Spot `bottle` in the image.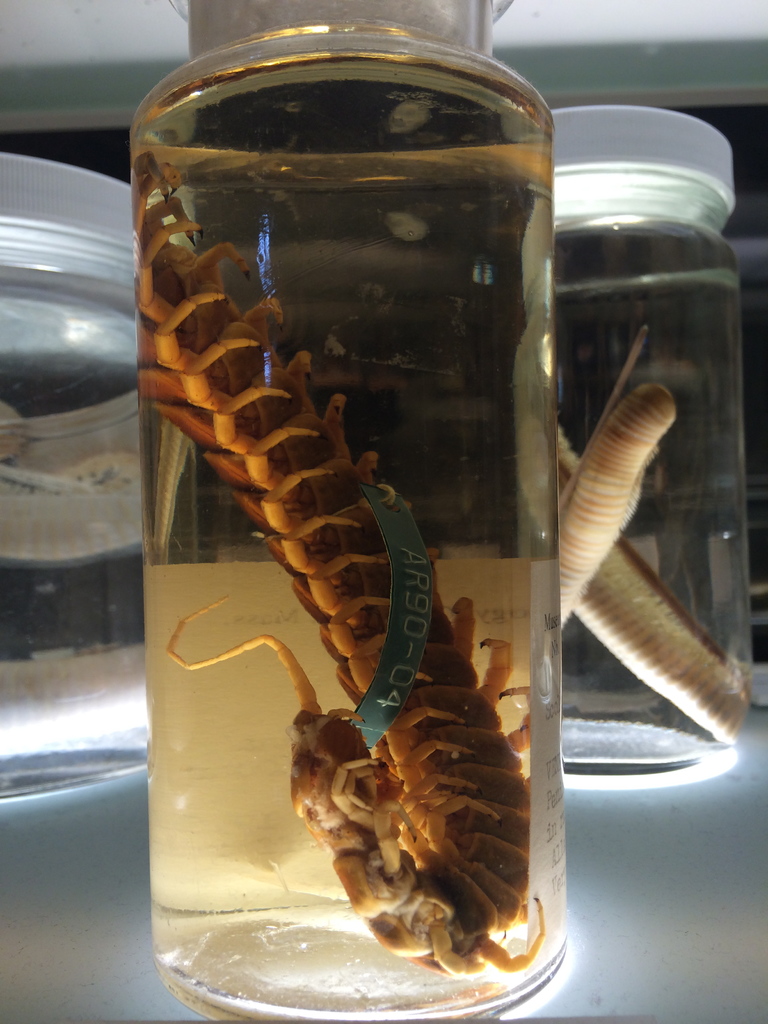
`bottle` found at rect(0, 157, 147, 806).
